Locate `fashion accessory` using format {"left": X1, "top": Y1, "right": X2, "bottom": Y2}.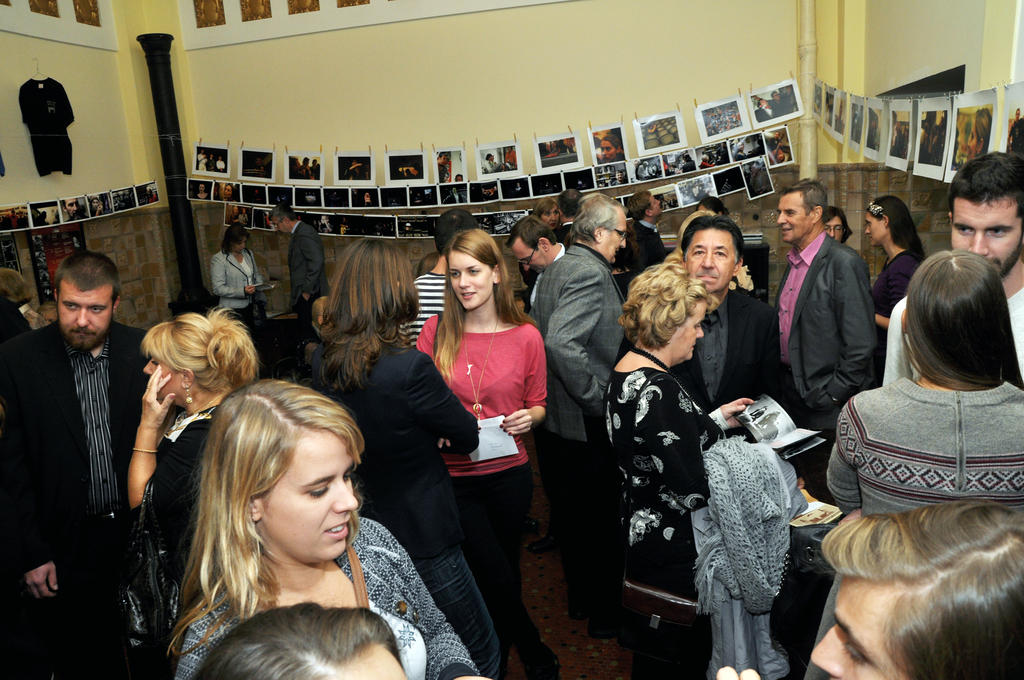
{"left": 344, "top": 544, "right": 369, "bottom": 610}.
